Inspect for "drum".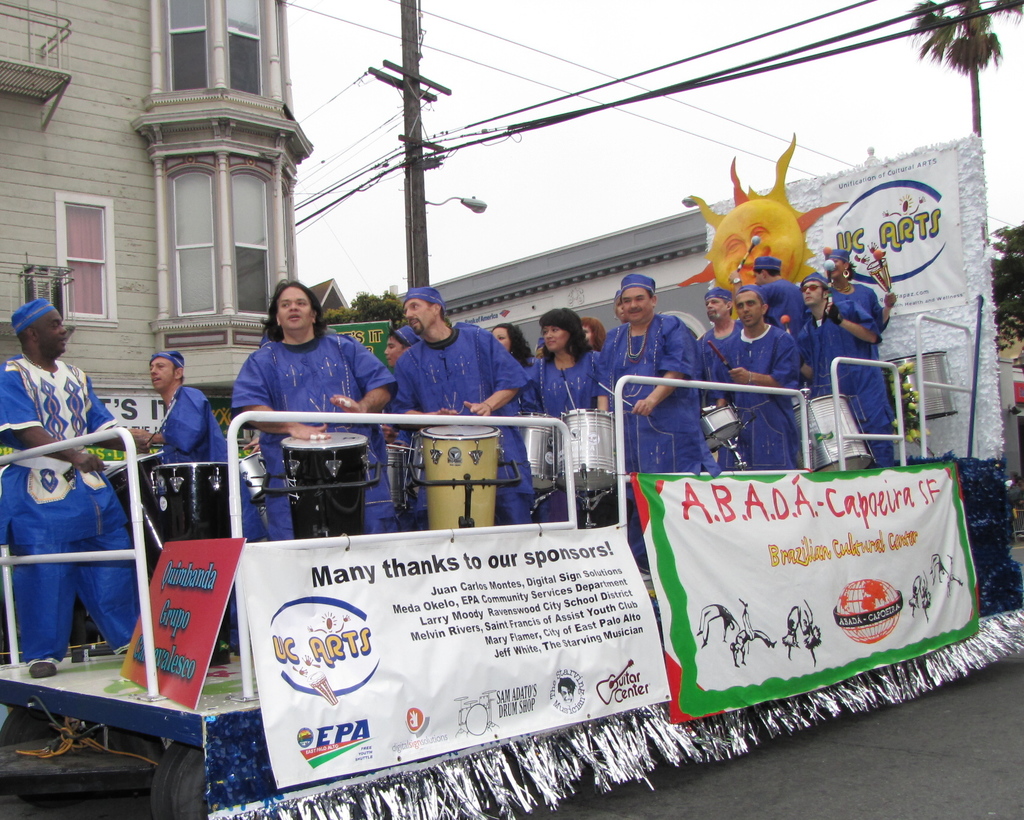
Inspection: bbox=(792, 396, 876, 475).
